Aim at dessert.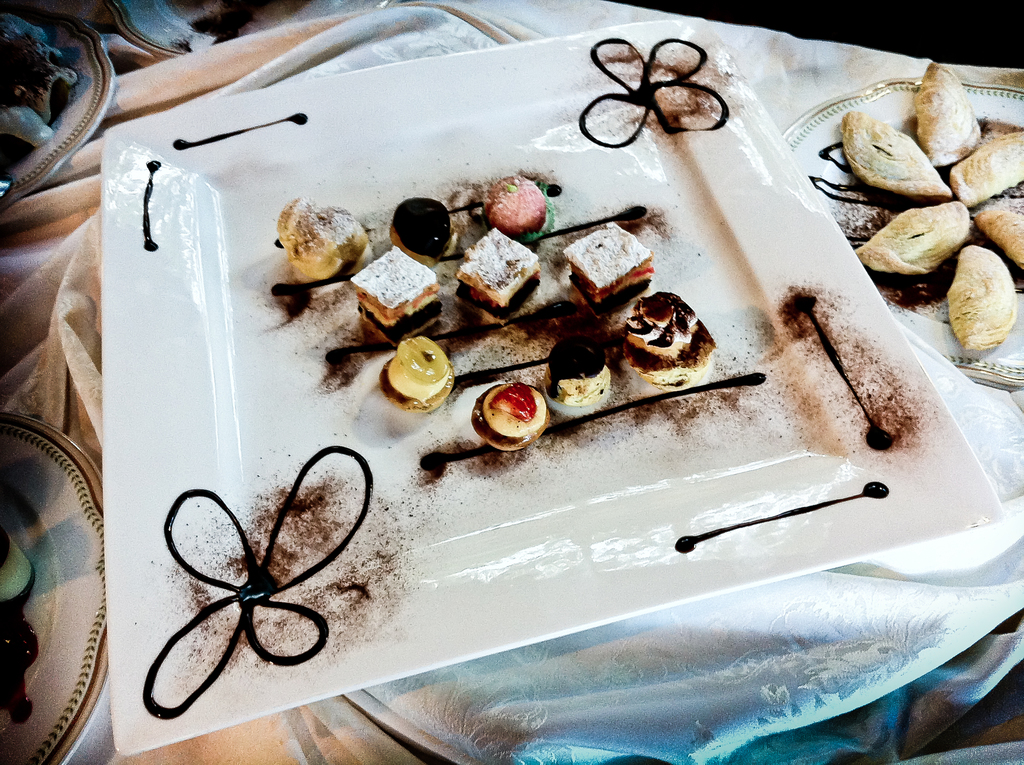
Aimed at <box>109,20,953,764</box>.
